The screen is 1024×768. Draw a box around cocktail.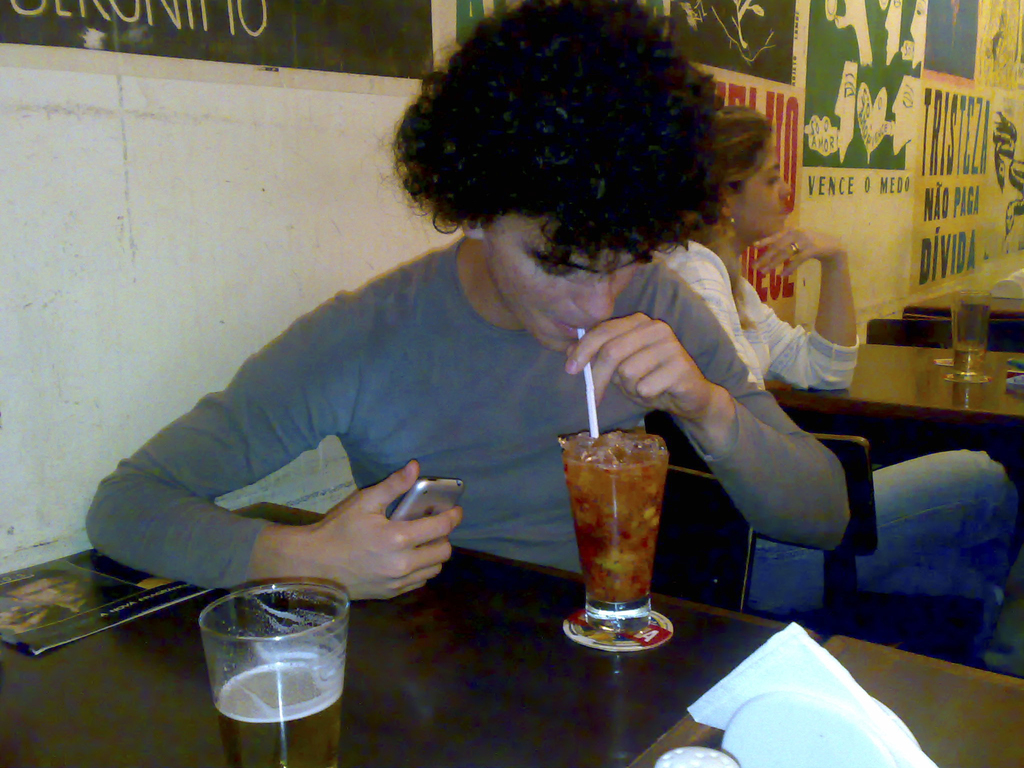
<box>191,577,349,767</box>.
